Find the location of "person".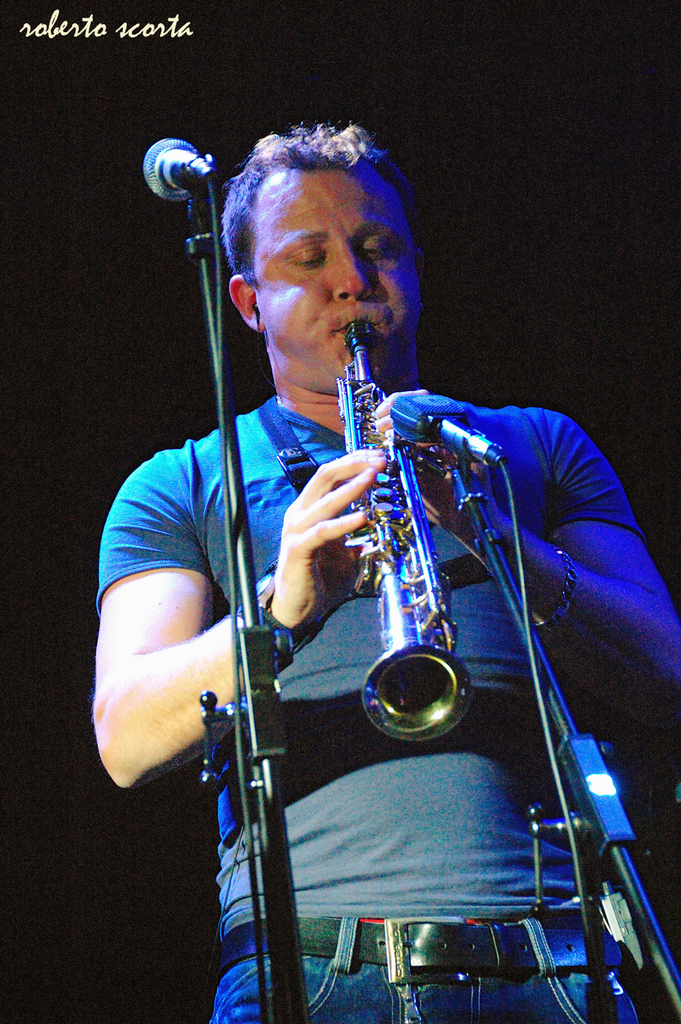
Location: [145,133,590,944].
